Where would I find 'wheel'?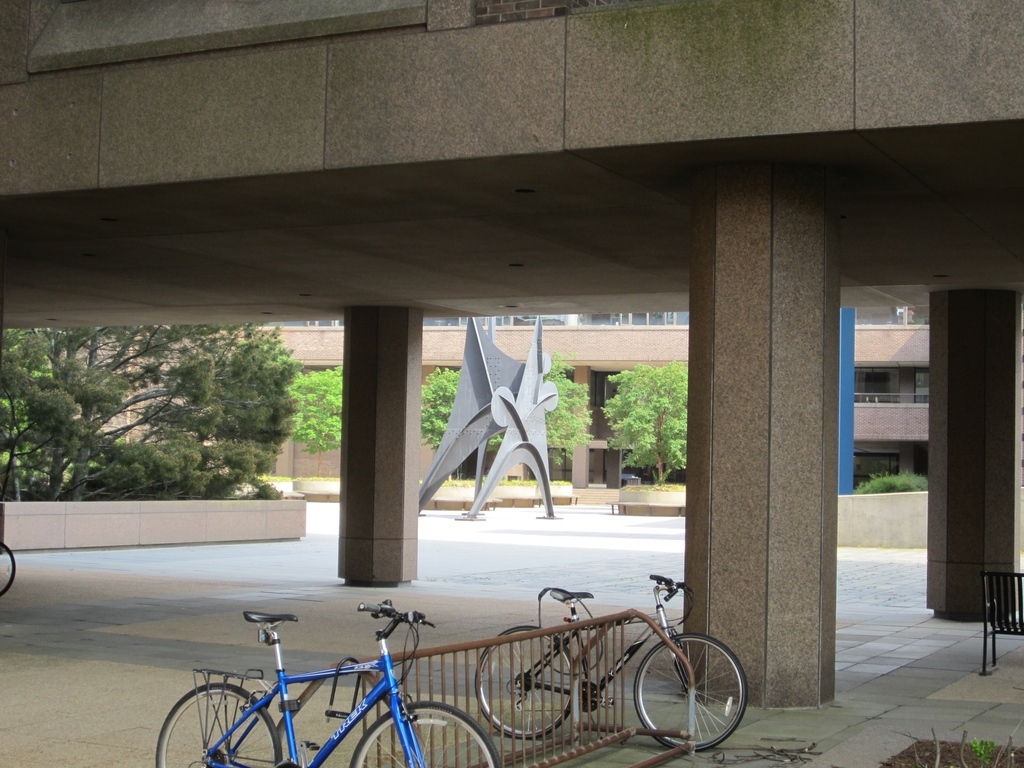
At (left=633, top=650, right=736, bottom=748).
